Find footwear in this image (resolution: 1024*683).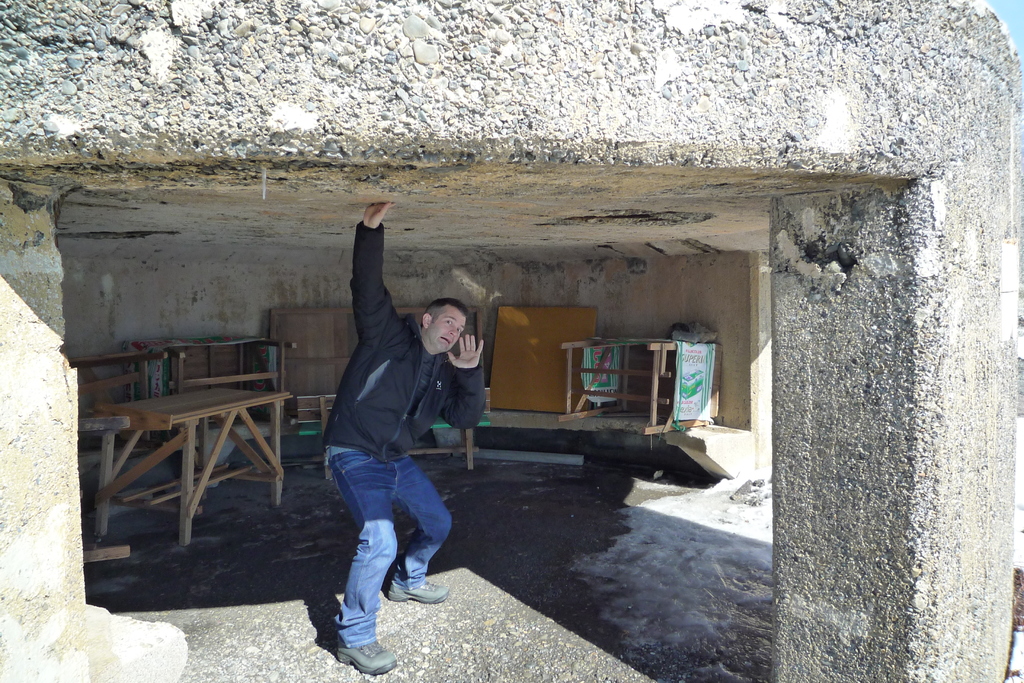
{"left": 391, "top": 580, "right": 451, "bottom": 600}.
